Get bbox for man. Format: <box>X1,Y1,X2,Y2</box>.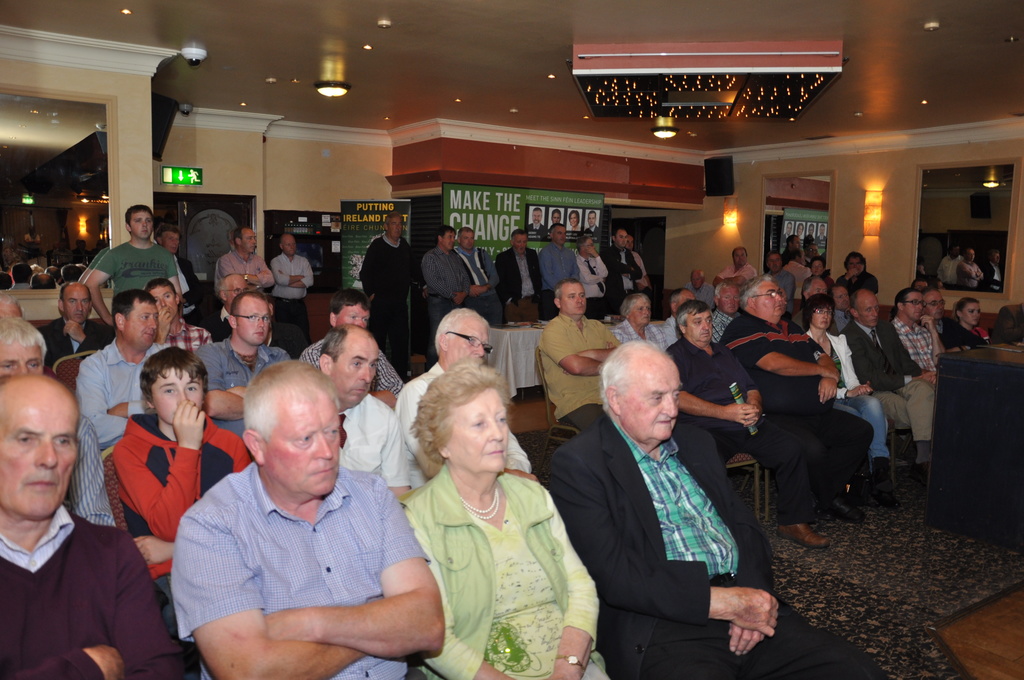
<box>320,277,403,393</box>.
